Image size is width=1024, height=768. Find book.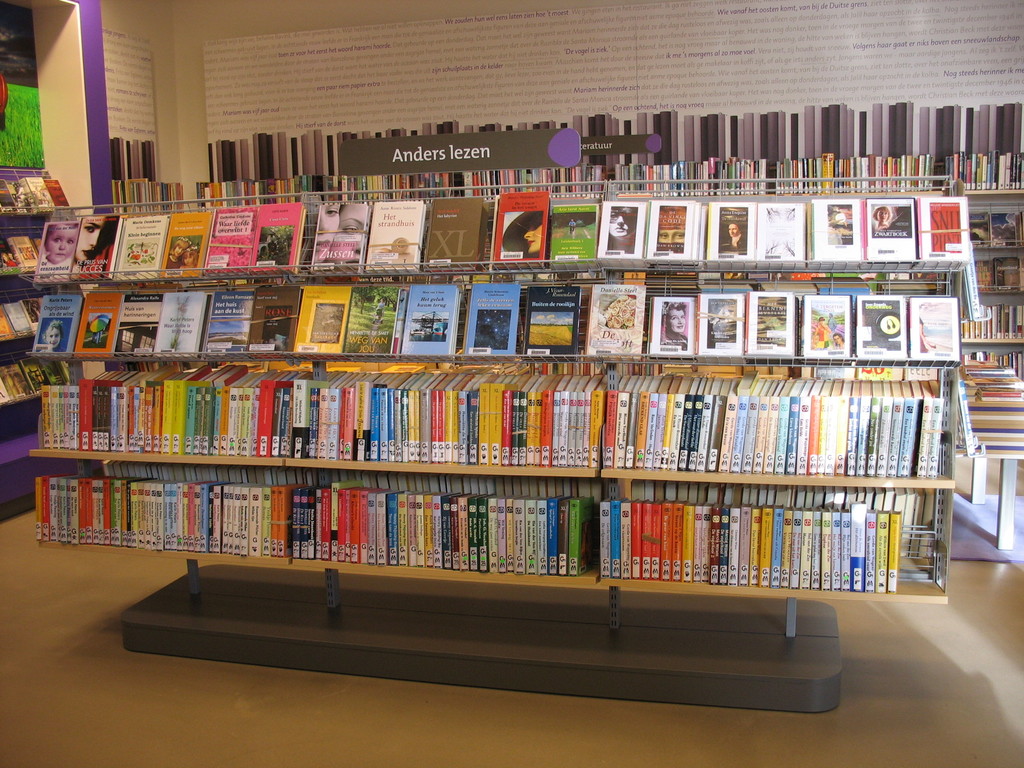
<box>705,198,752,268</box>.
